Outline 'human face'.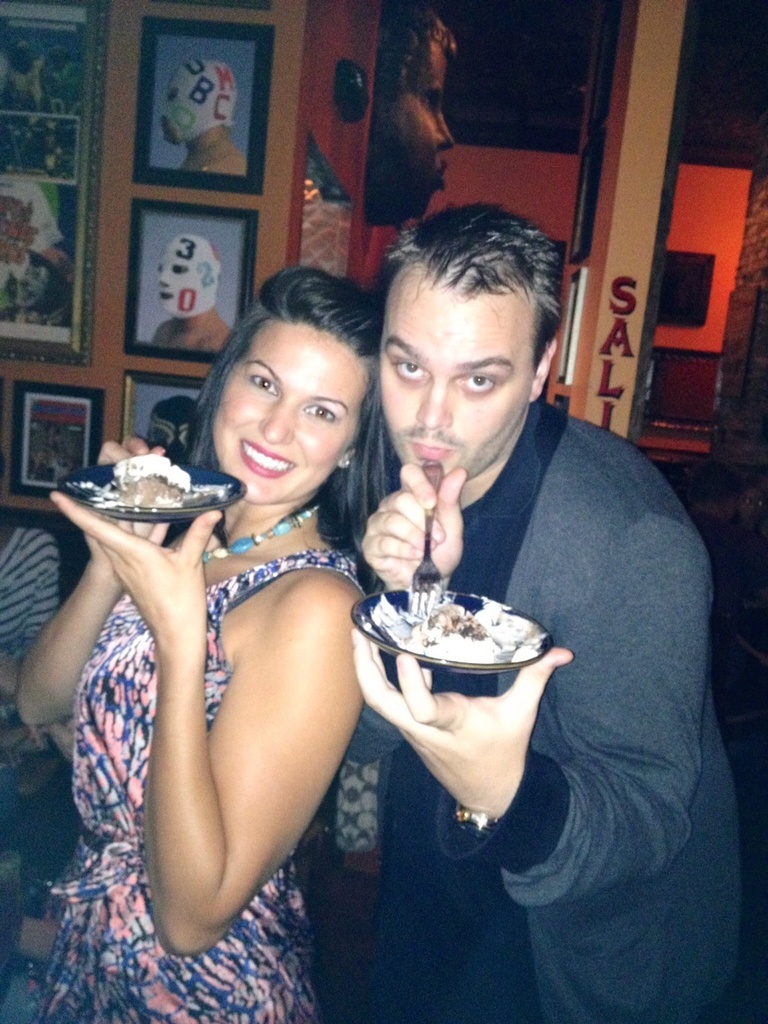
Outline: (left=383, top=263, right=538, bottom=489).
